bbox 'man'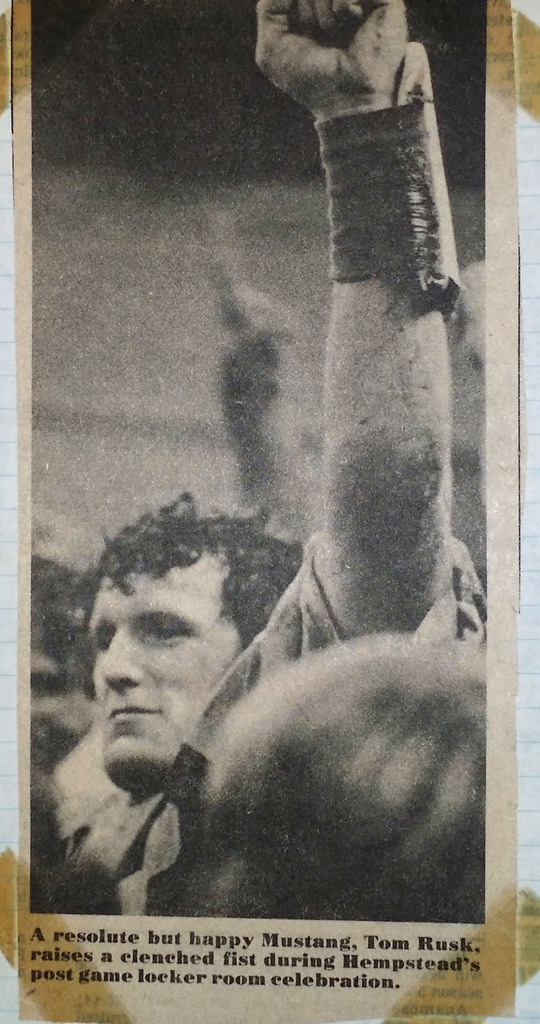
BBox(54, 0, 490, 917)
